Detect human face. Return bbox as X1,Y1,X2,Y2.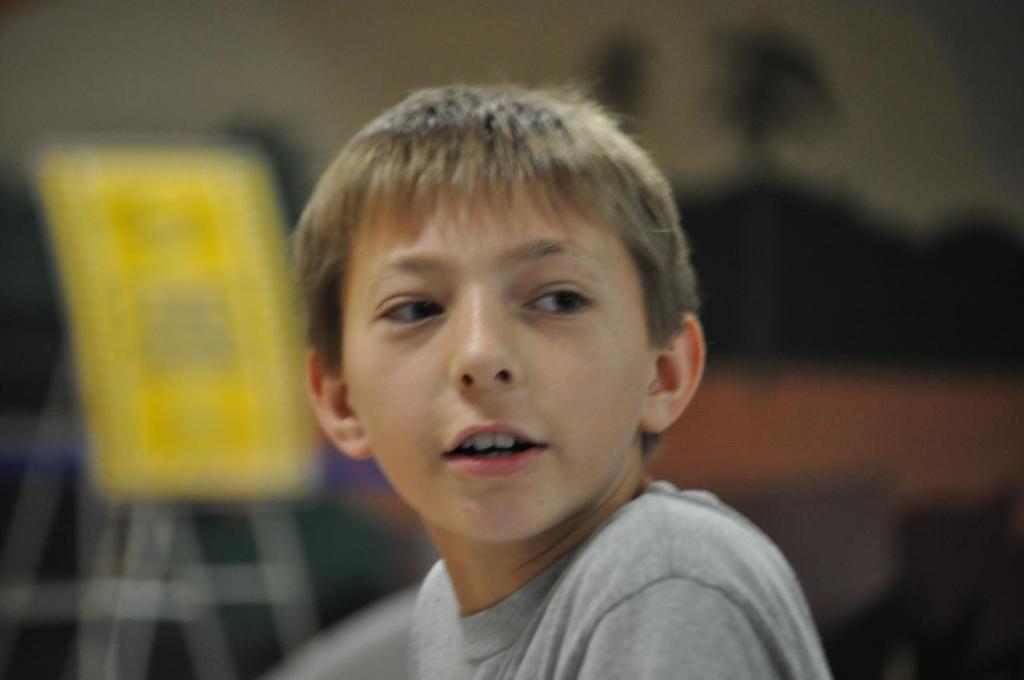
339,182,650,542.
